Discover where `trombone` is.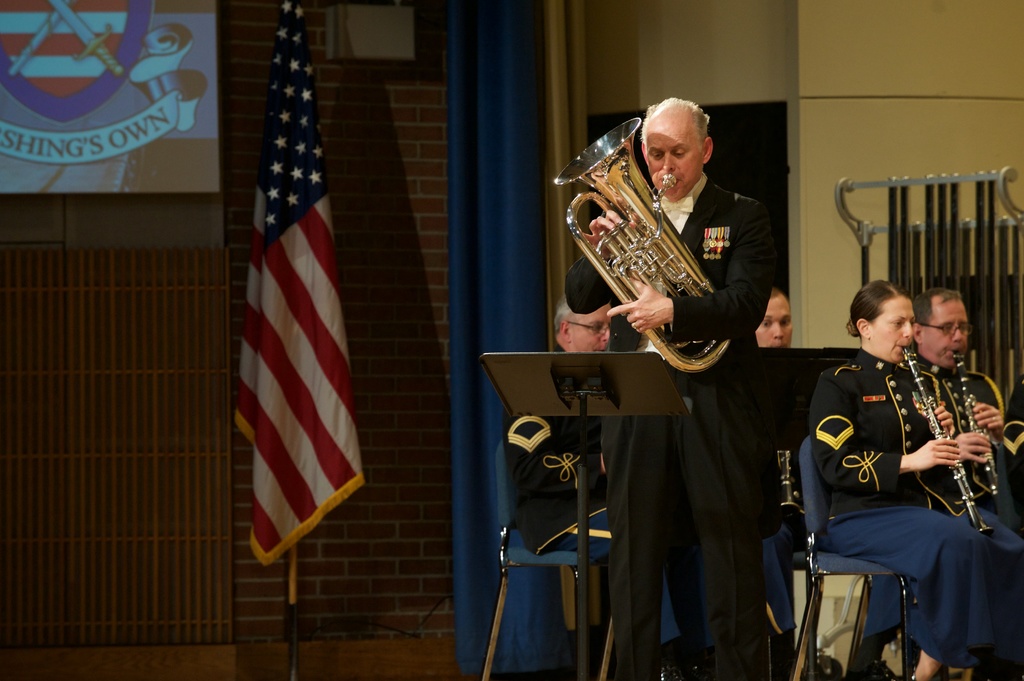
Discovered at [x1=956, y1=344, x2=994, y2=495].
